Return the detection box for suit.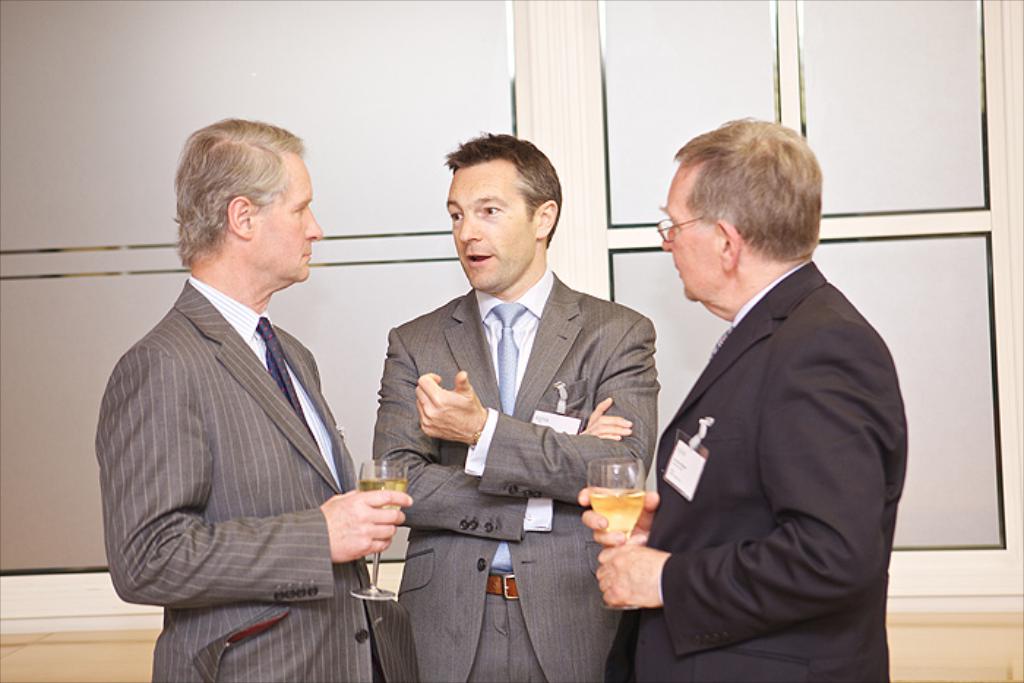
x1=95, y1=275, x2=414, y2=682.
